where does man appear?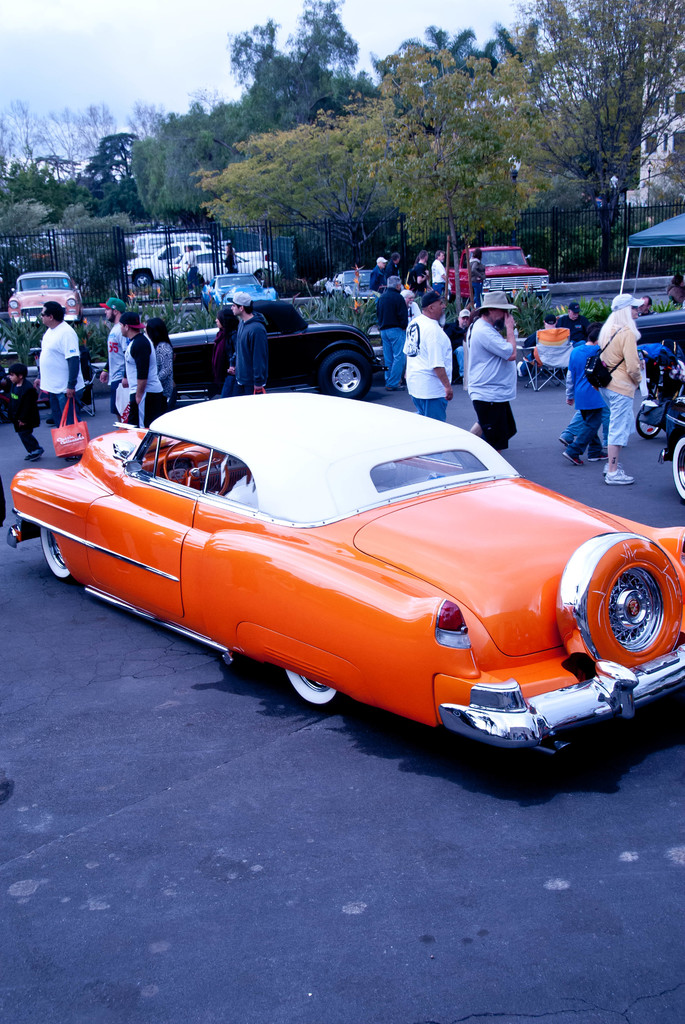
Appears at box=[386, 252, 400, 278].
